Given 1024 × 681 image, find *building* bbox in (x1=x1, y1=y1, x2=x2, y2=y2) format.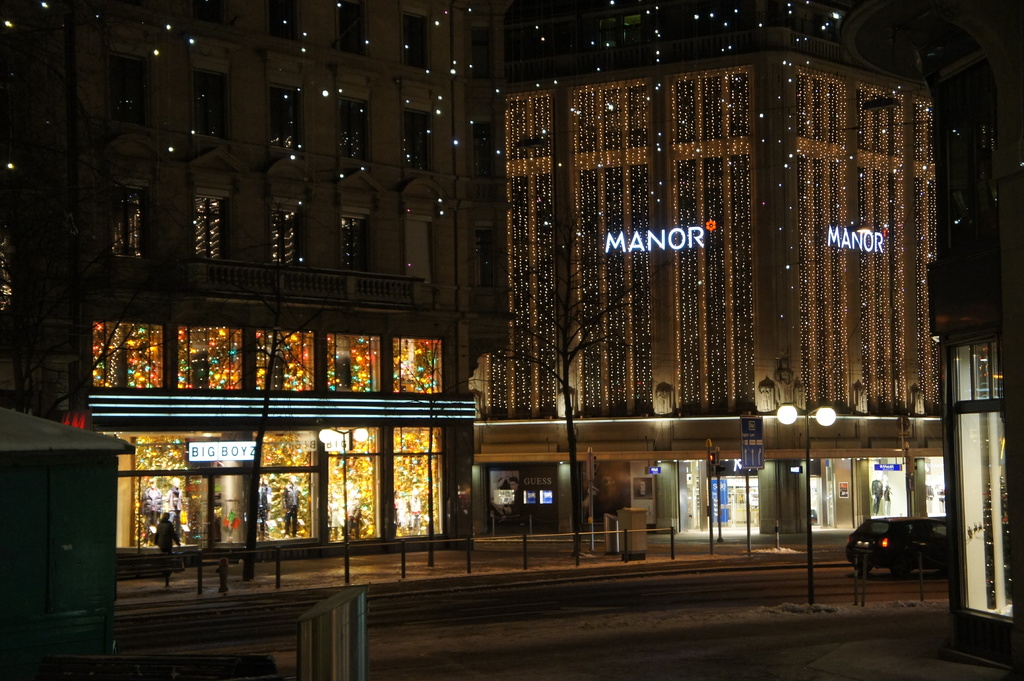
(x1=838, y1=0, x2=1023, y2=673).
